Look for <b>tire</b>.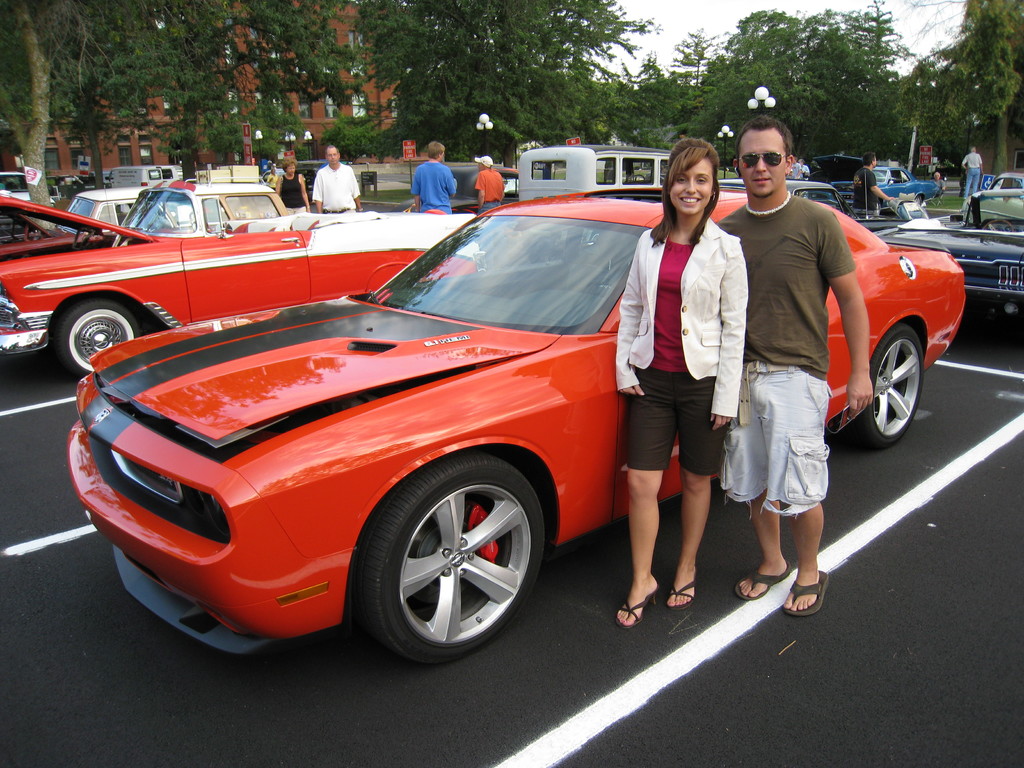
Found: [354,452,546,664].
